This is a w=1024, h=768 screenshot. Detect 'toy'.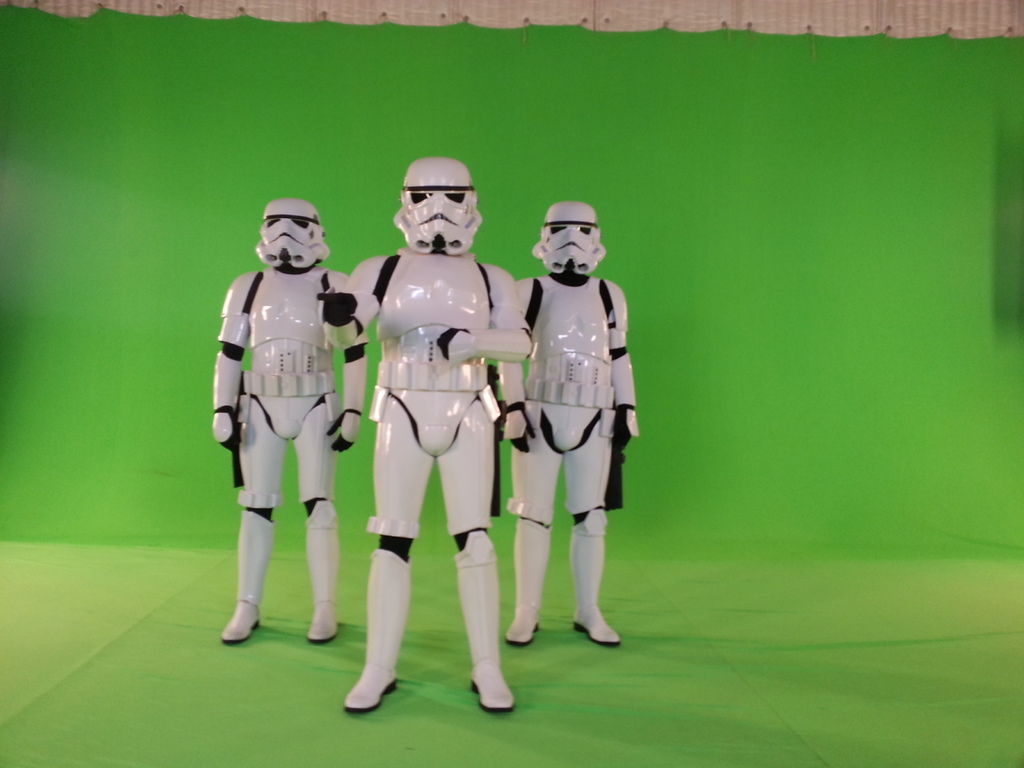
bbox=(493, 204, 651, 666).
